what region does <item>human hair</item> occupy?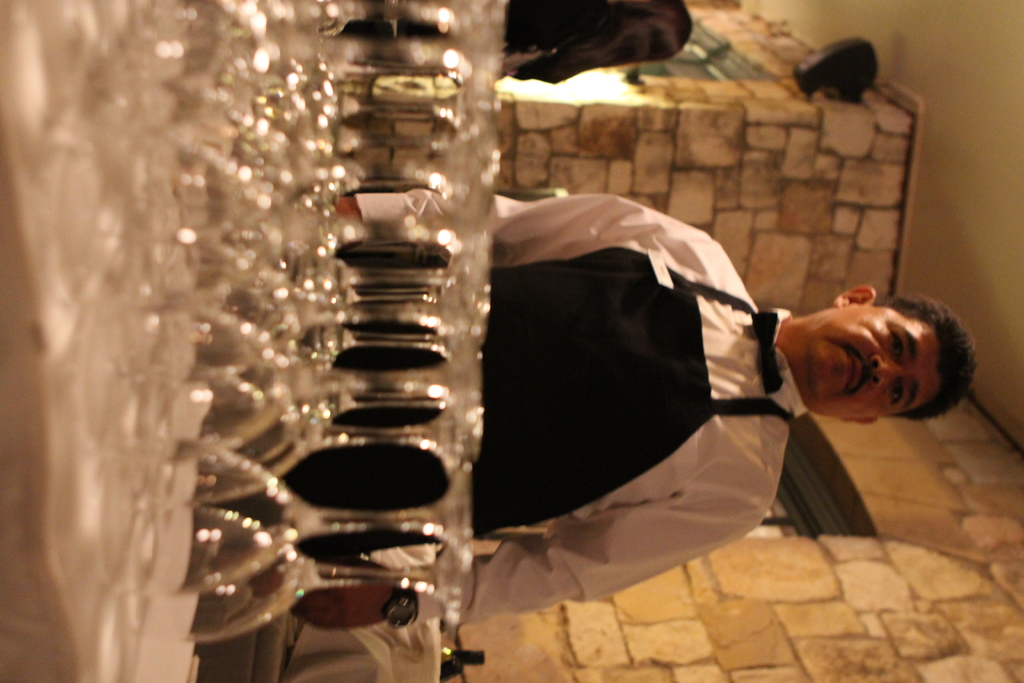
<bbox>496, 0, 694, 88</bbox>.
